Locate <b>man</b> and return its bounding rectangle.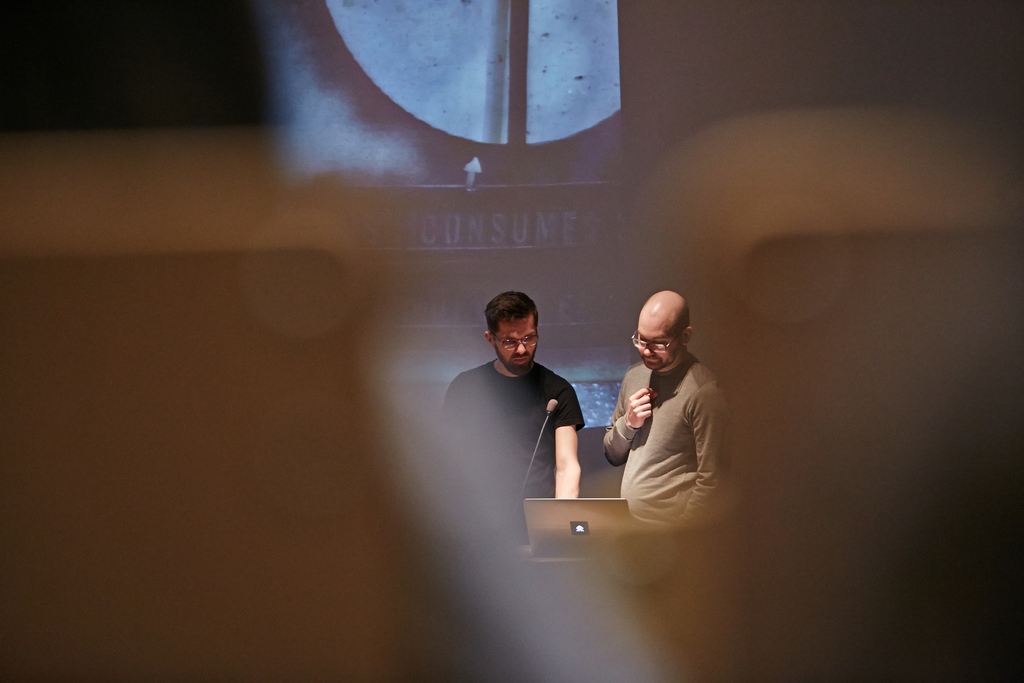
[left=461, top=289, right=602, bottom=510].
